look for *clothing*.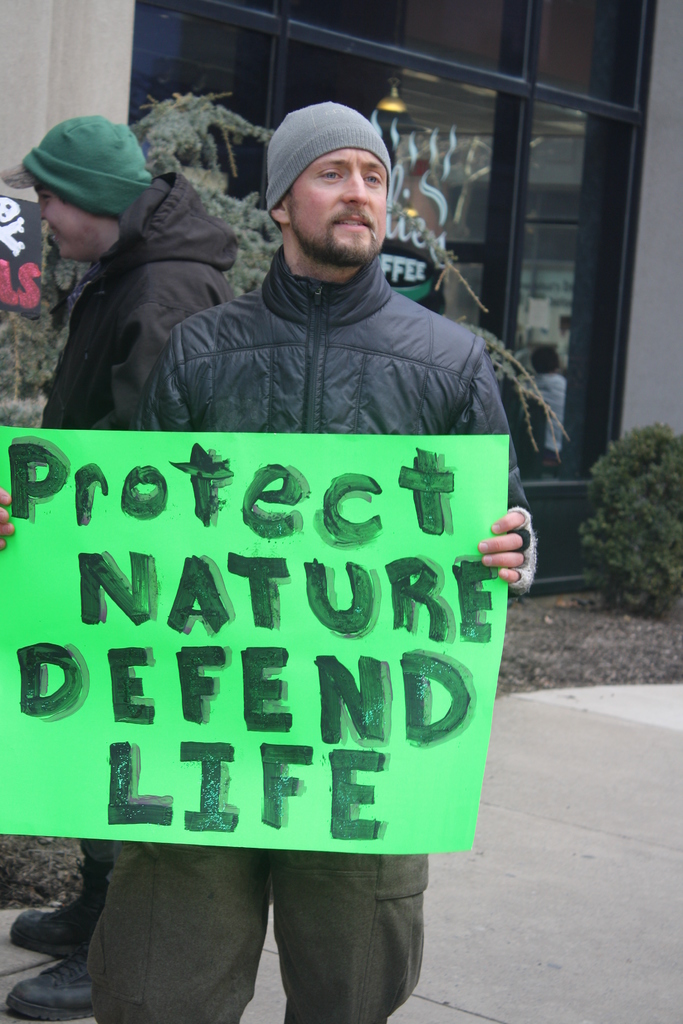
Found: select_region(42, 168, 249, 876).
